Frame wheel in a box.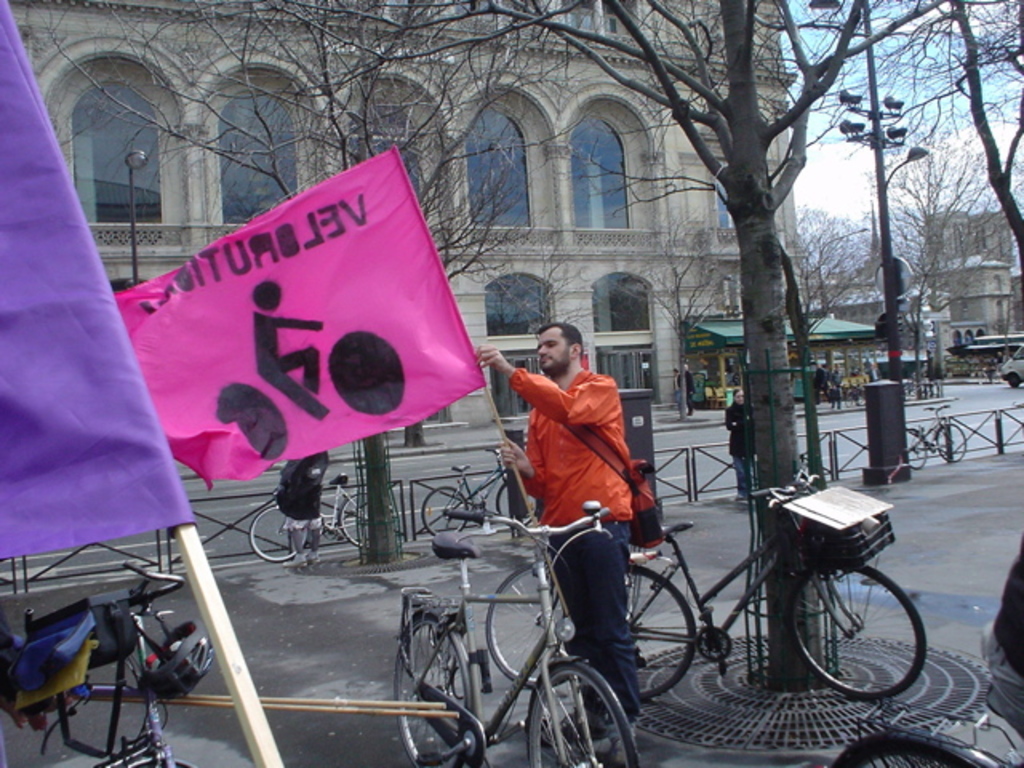
{"x1": 782, "y1": 562, "x2": 923, "y2": 712}.
